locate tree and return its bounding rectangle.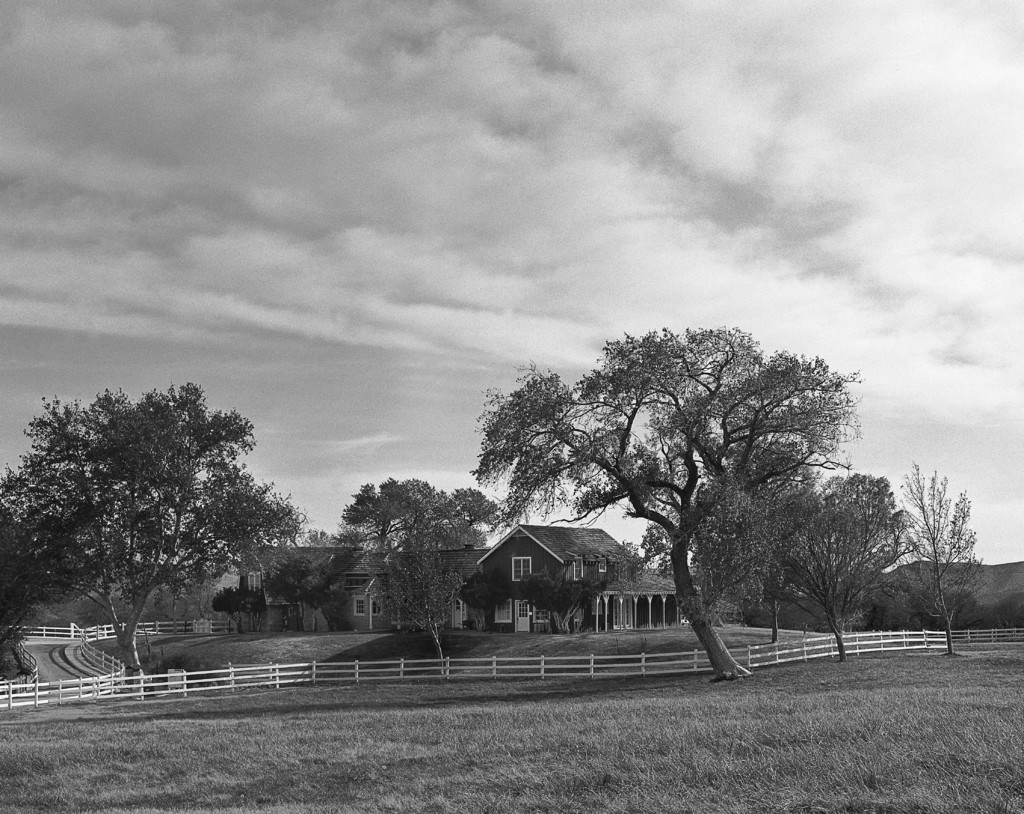
[left=473, top=318, right=883, bottom=693].
